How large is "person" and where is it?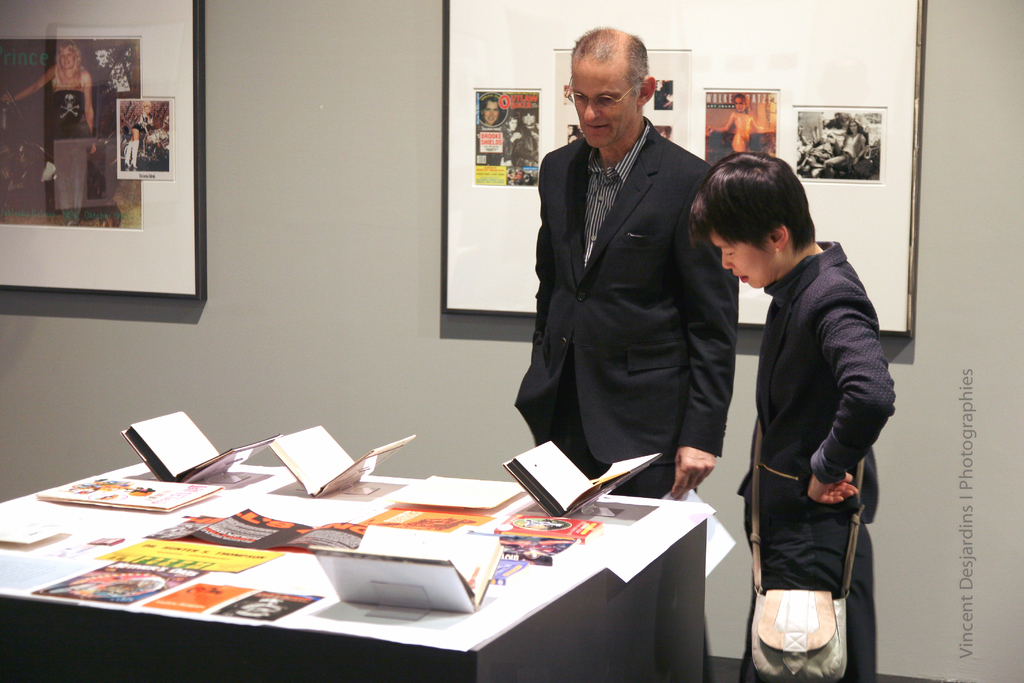
Bounding box: bbox=(504, 113, 524, 168).
